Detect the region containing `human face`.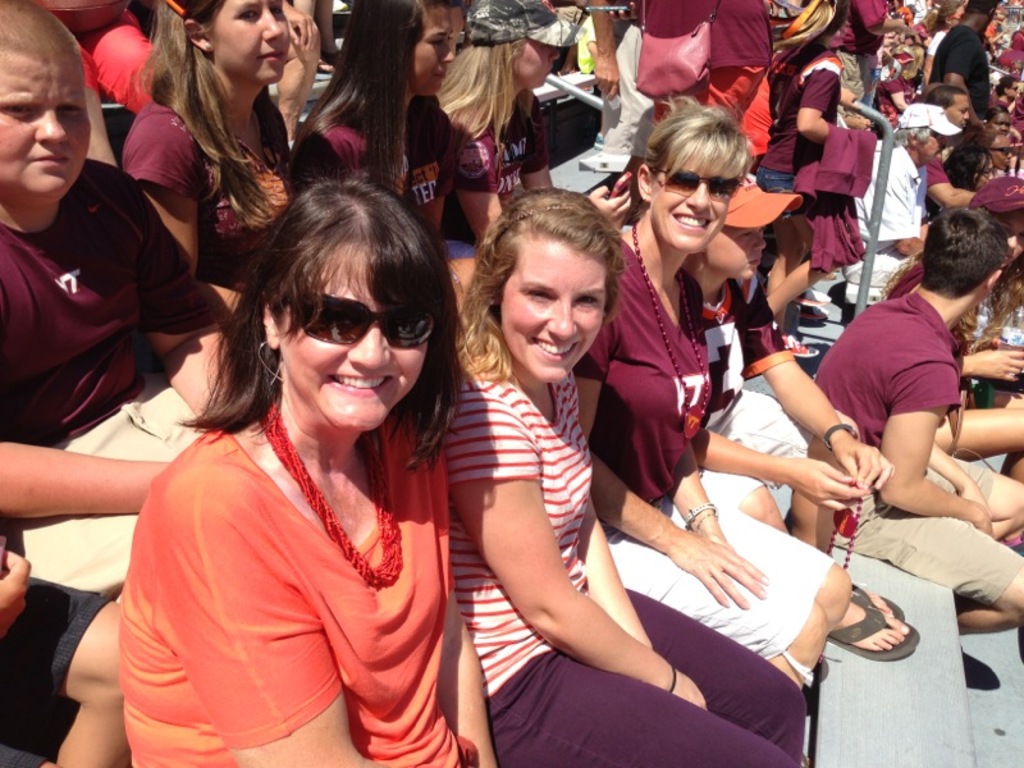
x1=916 y1=132 x2=943 y2=164.
